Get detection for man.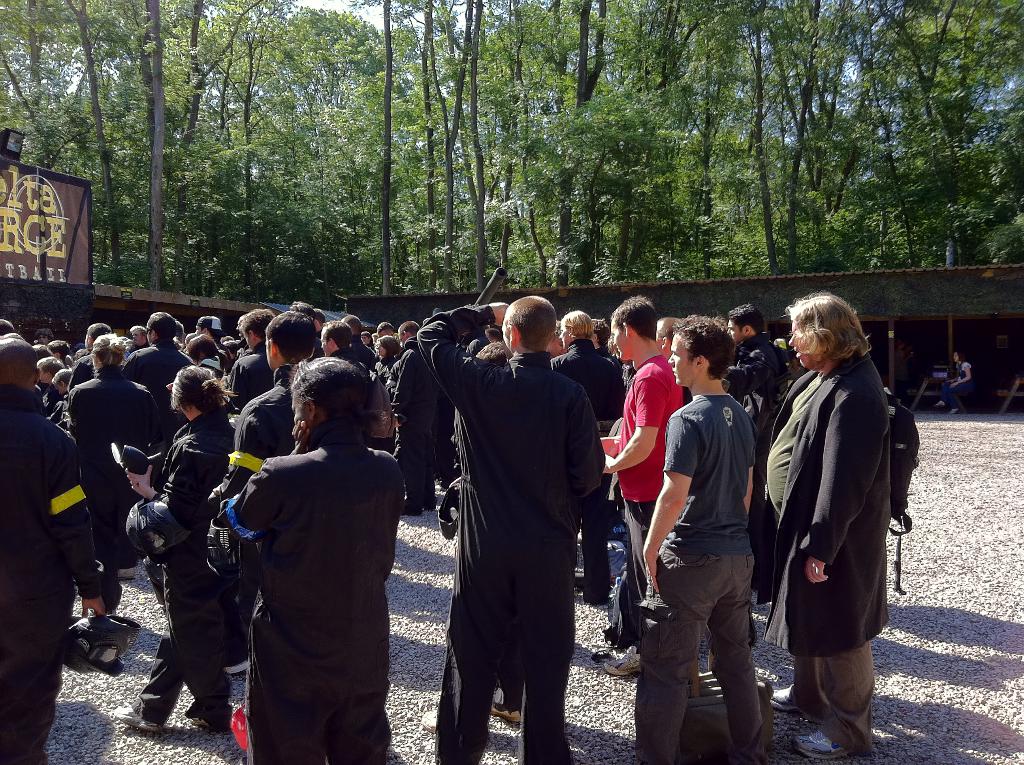
Detection: pyautogui.locateOnScreen(65, 322, 112, 391).
